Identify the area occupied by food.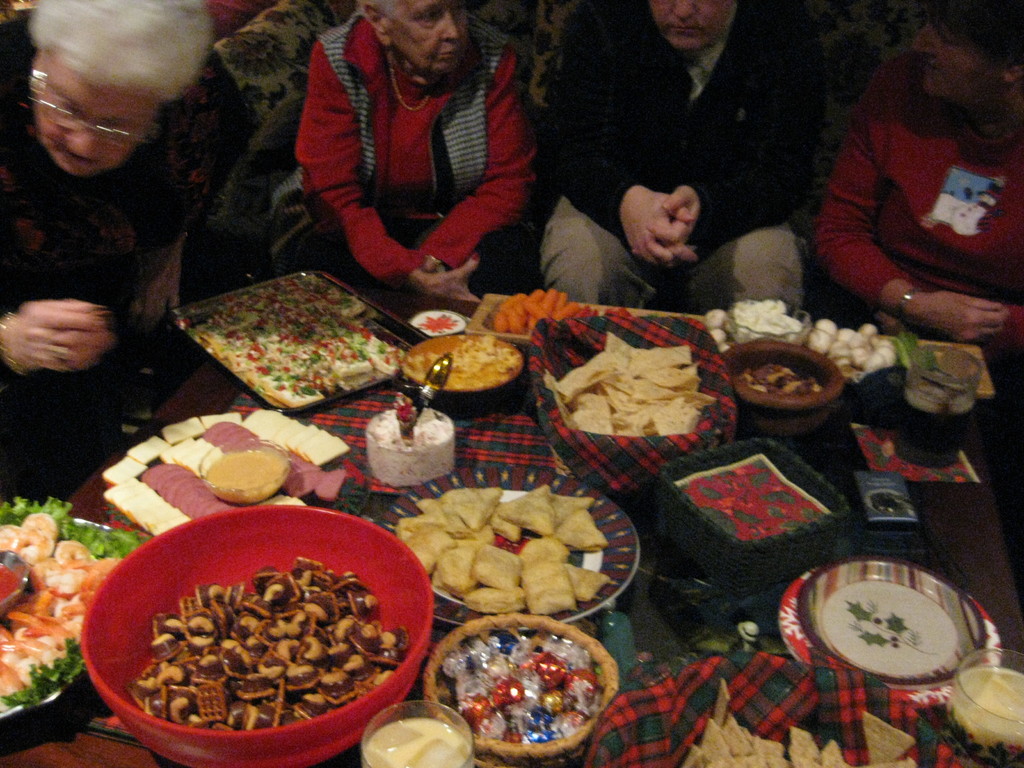
Area: 0, 495, 144, 717.
